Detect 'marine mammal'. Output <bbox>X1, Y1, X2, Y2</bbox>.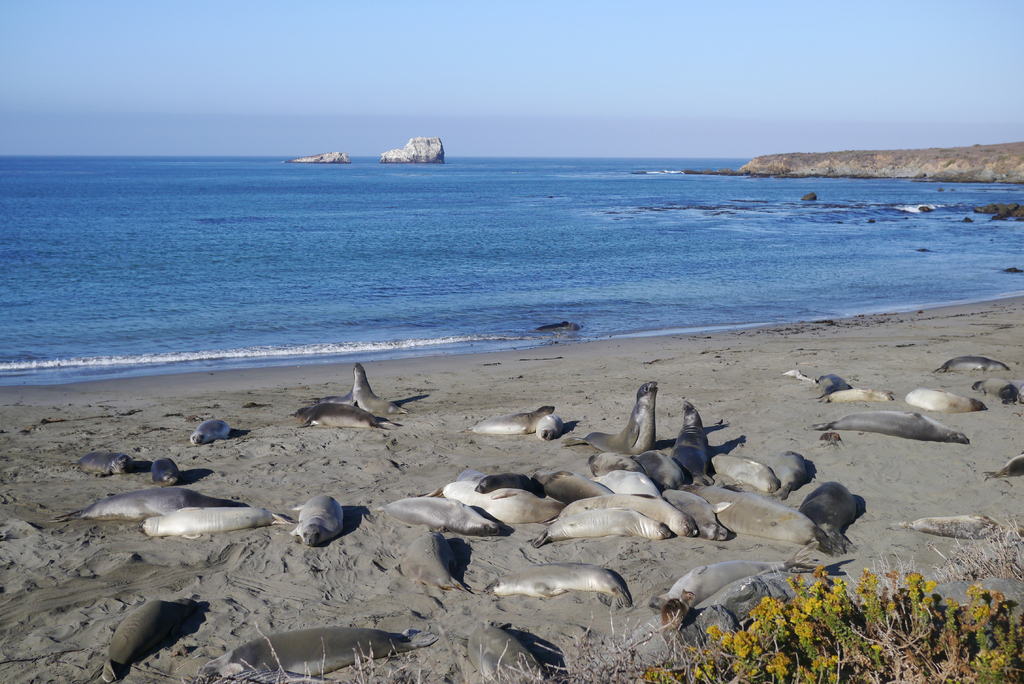
<bbox>907, 387, 986, 412</bbox>.
